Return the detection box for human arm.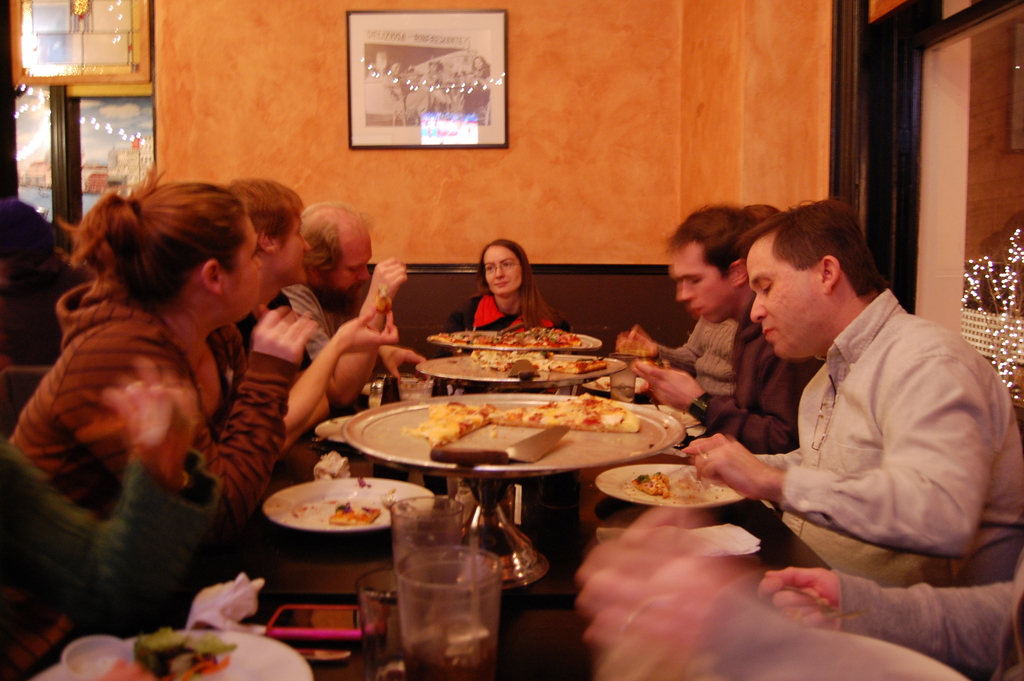
[285, 311, 401, 431].
